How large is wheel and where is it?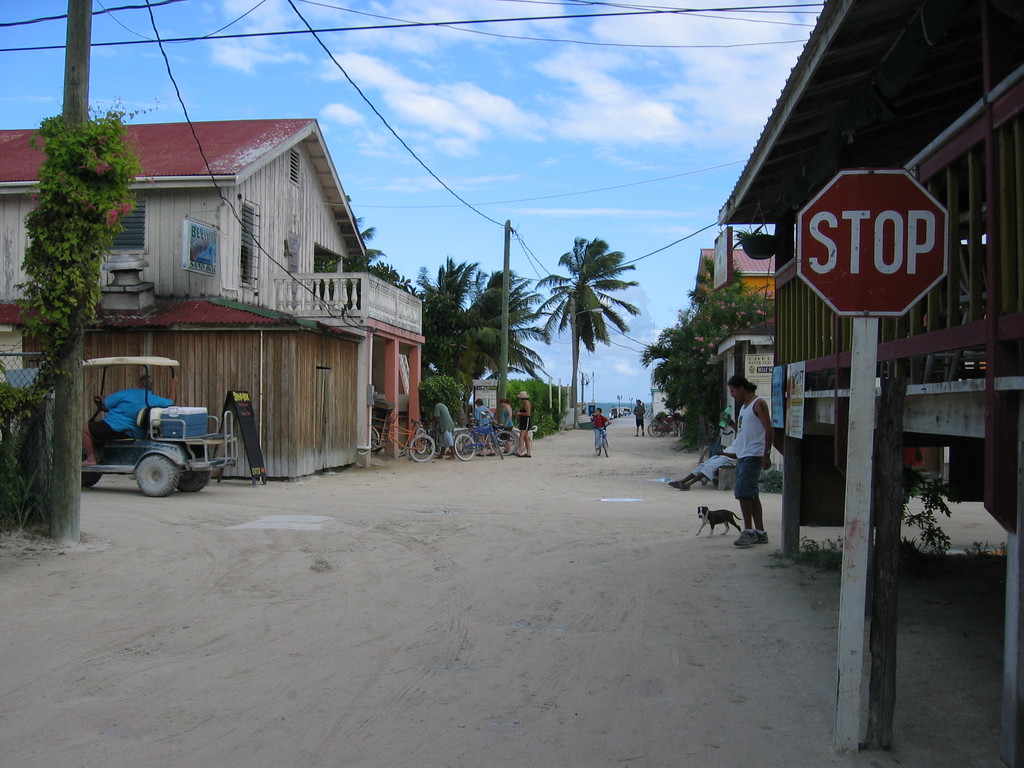
Bounding box: (178,455,207,493).
